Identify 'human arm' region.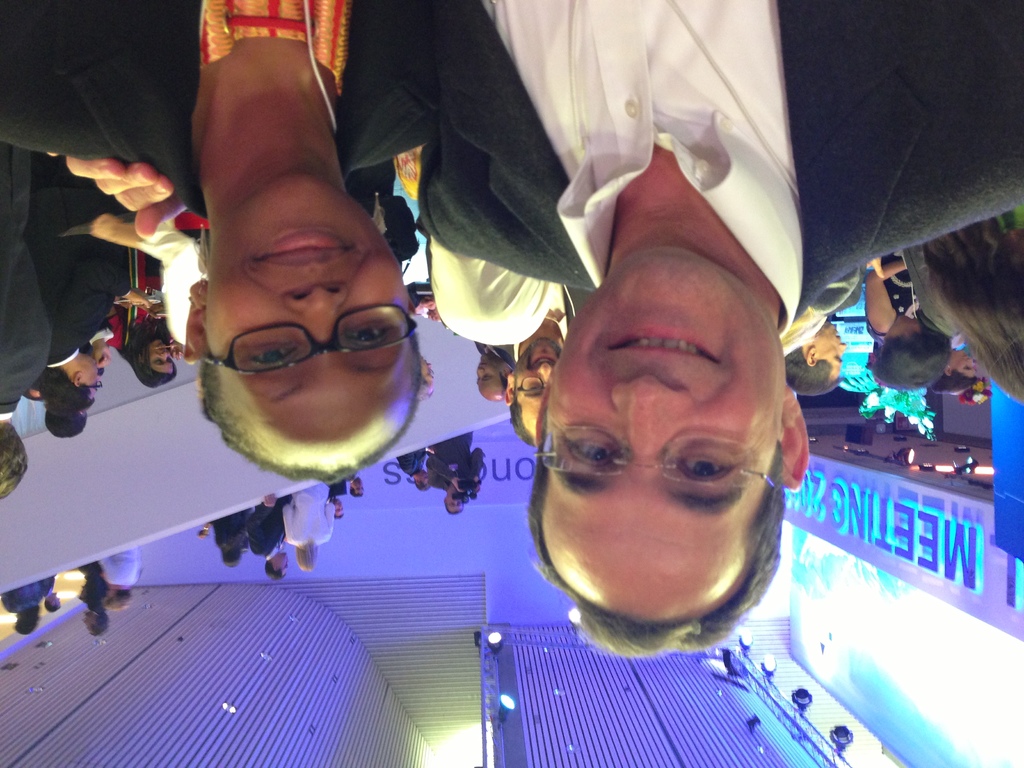
Region: region(45, 153, 187, 239).
